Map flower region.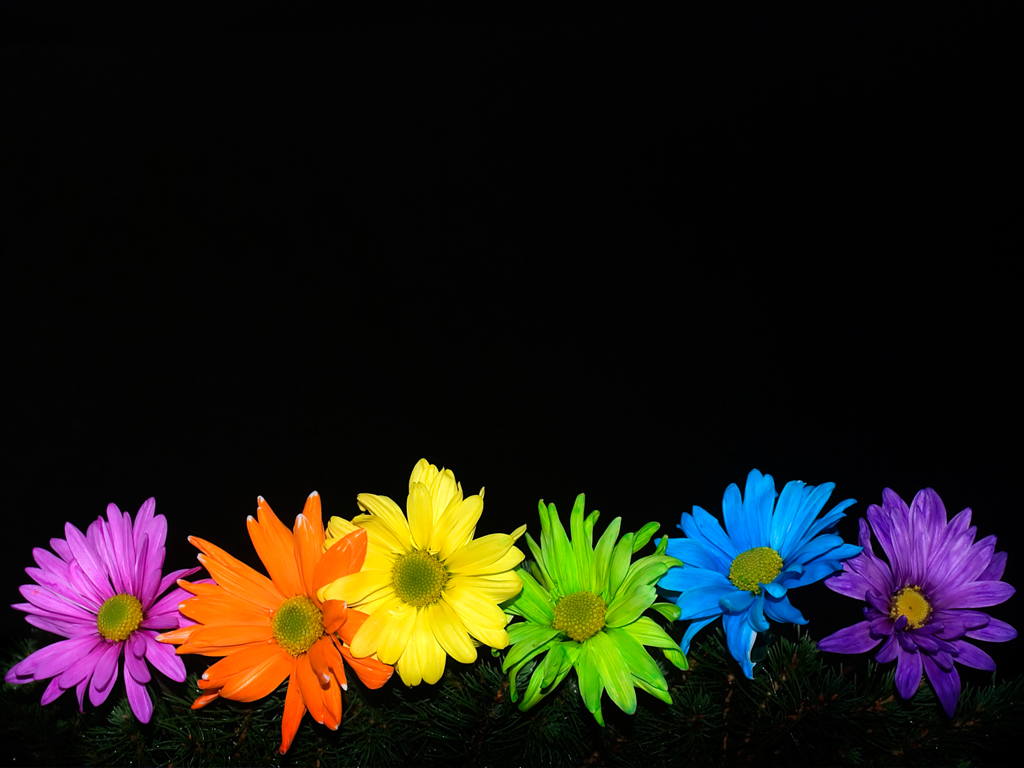
Mapped to box(6, 497, 215, 726).
